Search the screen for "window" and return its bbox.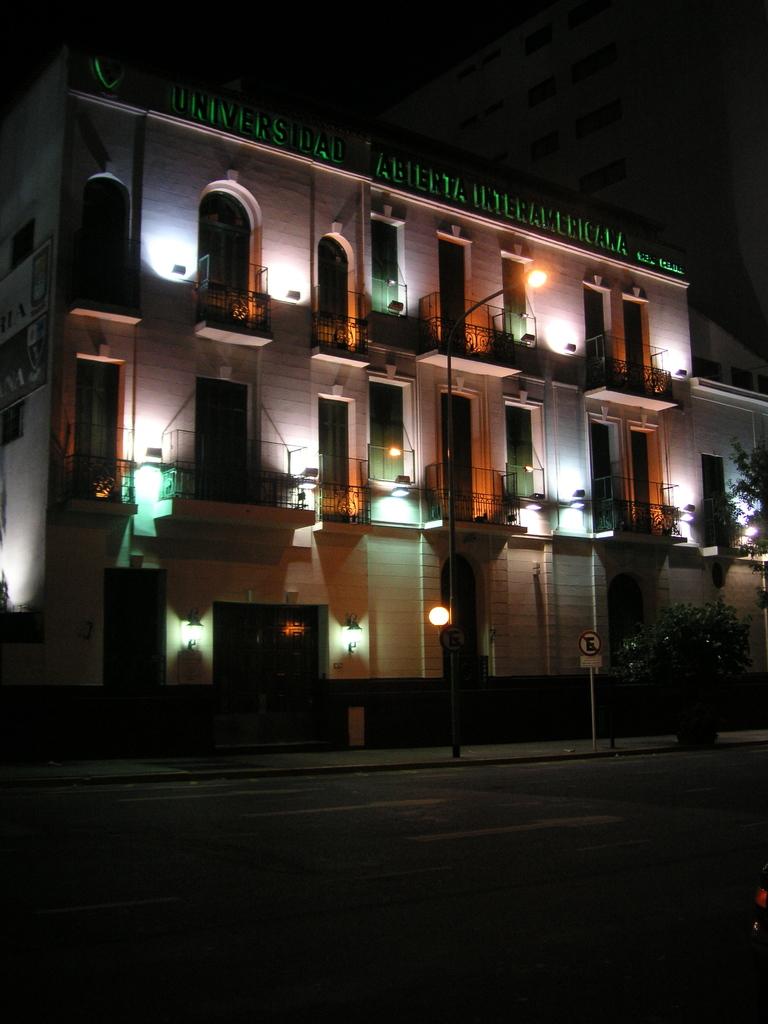
Found: (x1=444, y1=384, x2=486, y2=547).
